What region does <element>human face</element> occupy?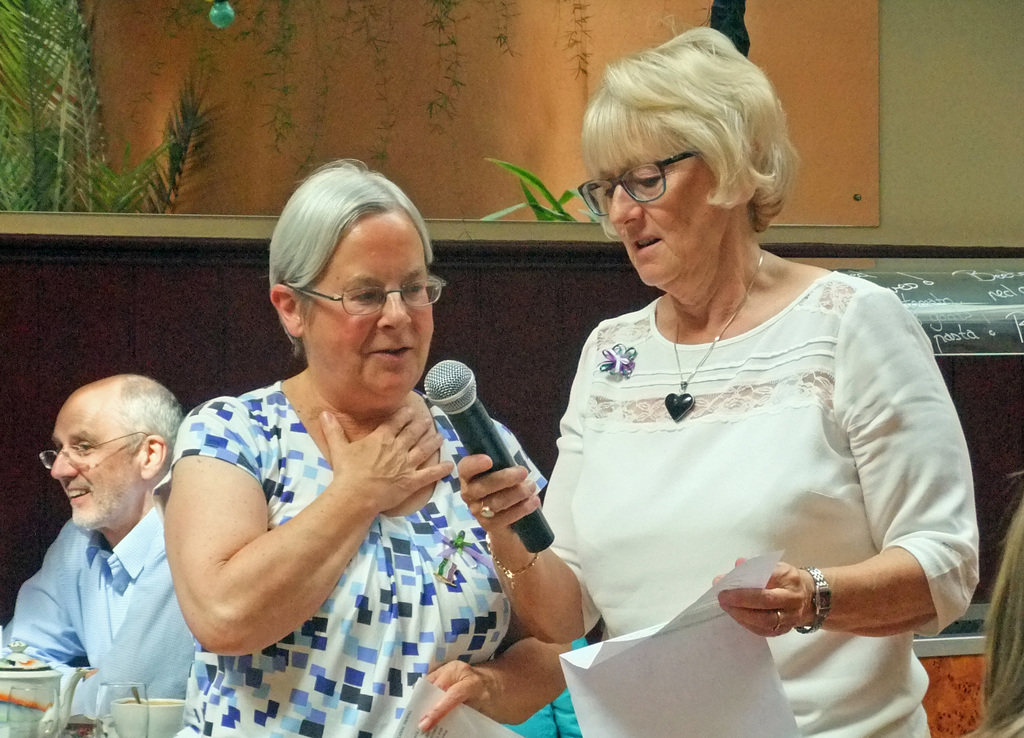
[left=300, top=203, right=435, bottom=396].
